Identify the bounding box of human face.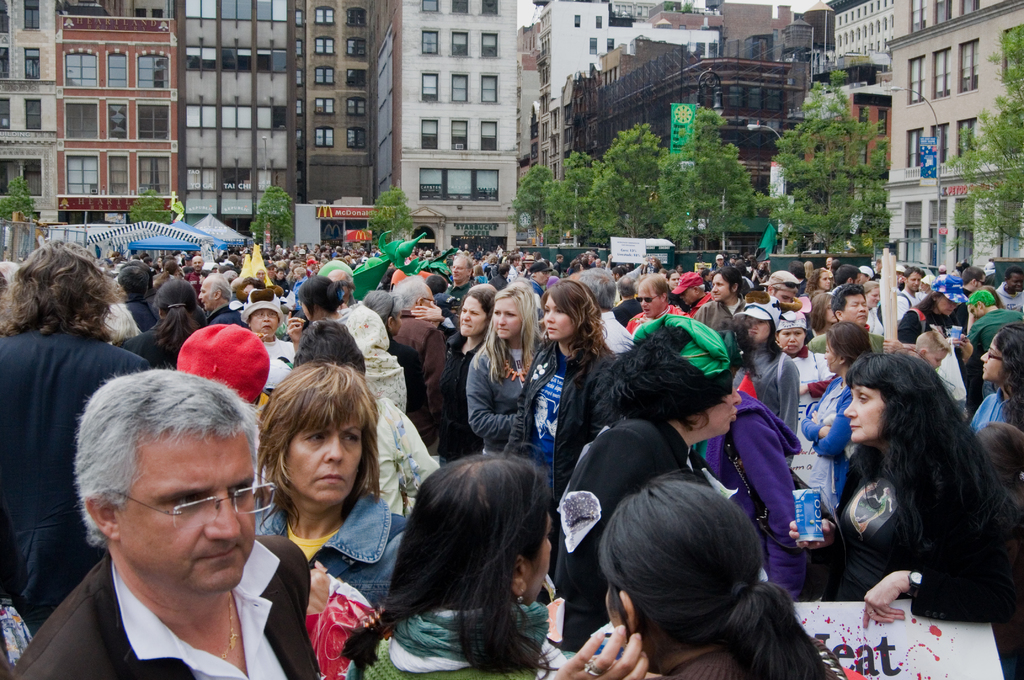
[934, 295, 955, 314].
